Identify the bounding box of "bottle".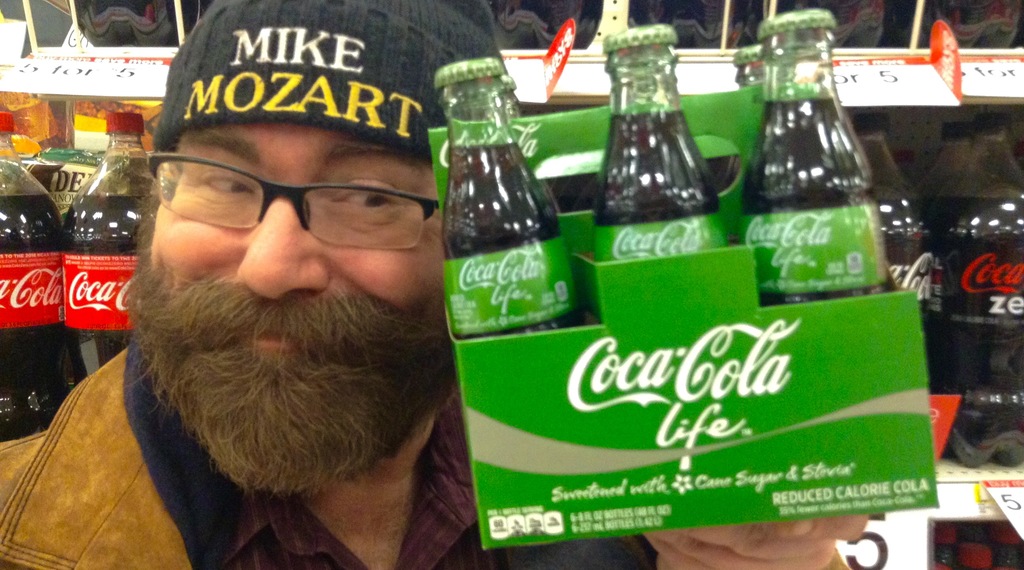
x1=932 y1=107 x2=1023 y2=468.
